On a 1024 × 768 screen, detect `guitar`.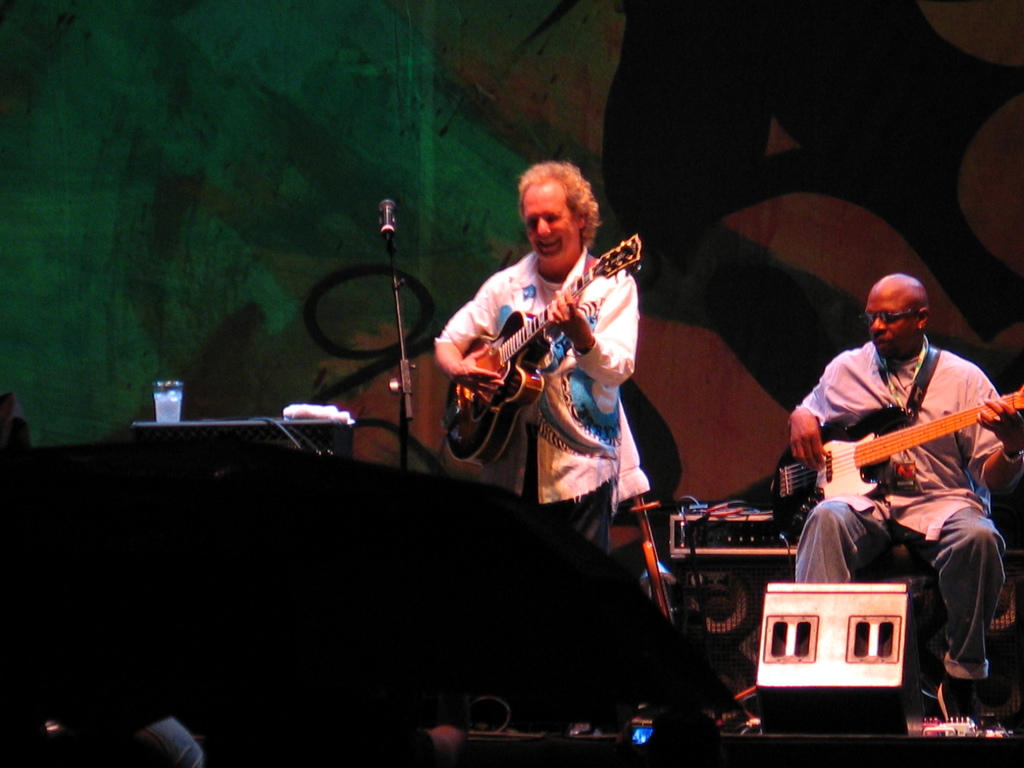
764/385/1007/556.
